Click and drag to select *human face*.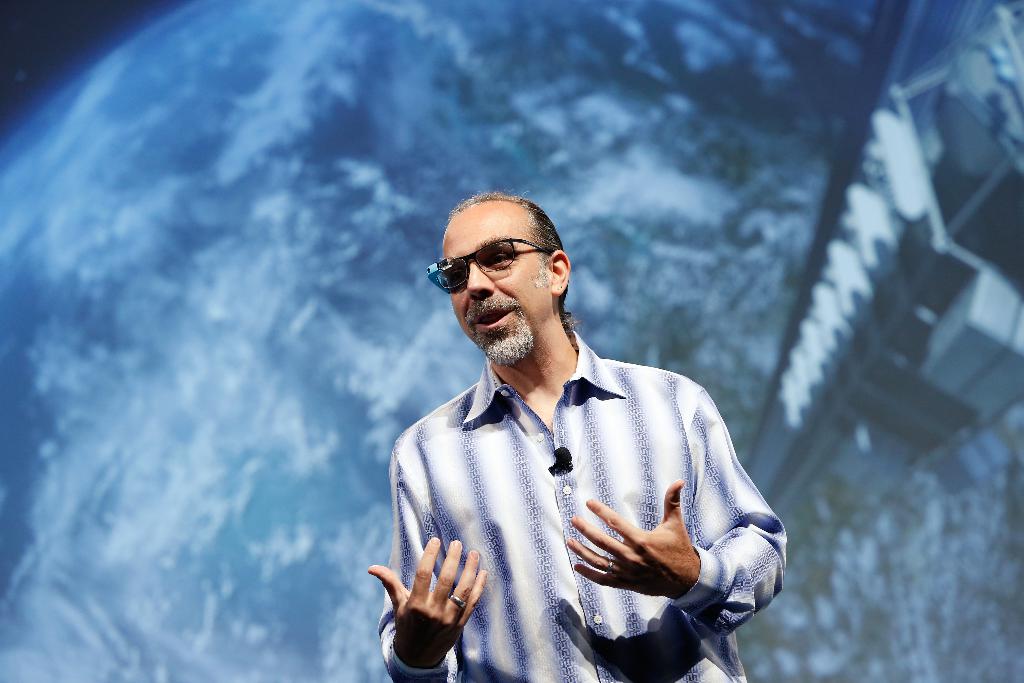
Selection: pyautogui.locateOnScreen(444, 199, 553, 366).
